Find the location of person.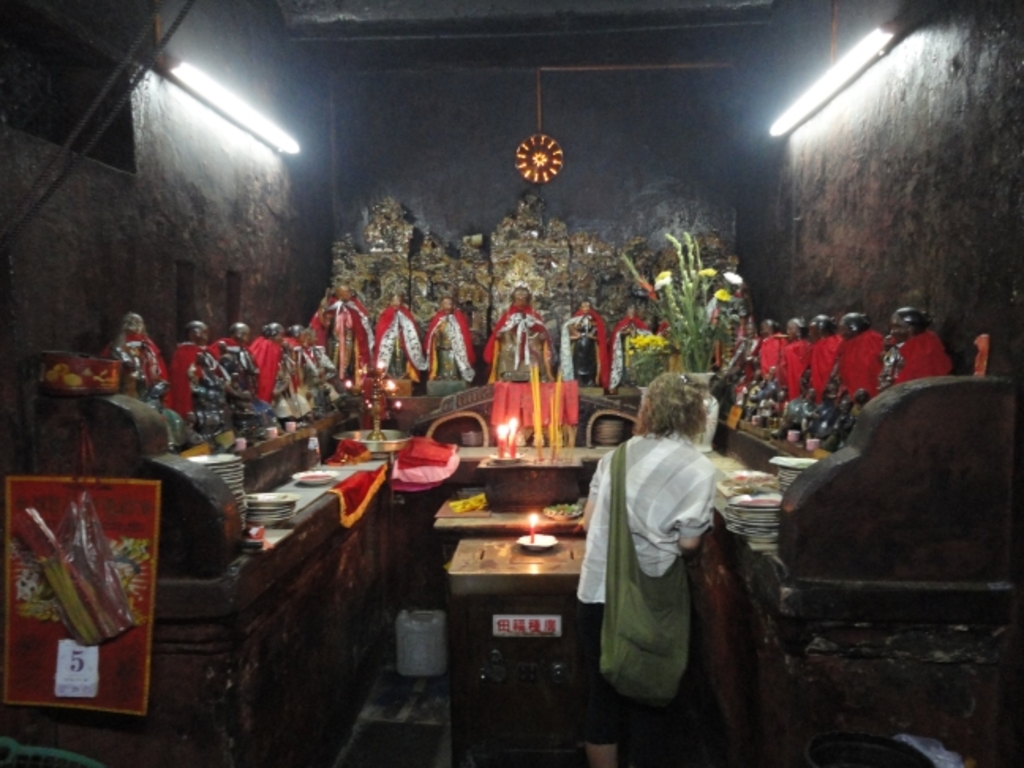
Location: (488, 289, 555, 371).
